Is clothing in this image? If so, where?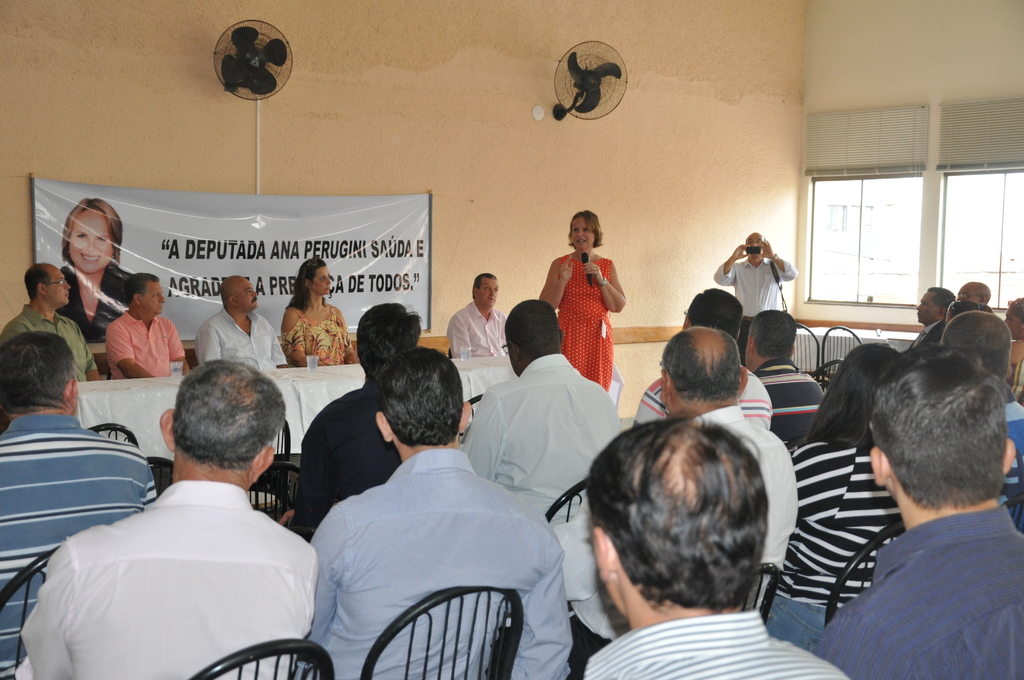
Yes, at bbox=[284, 307, 352, 366].
